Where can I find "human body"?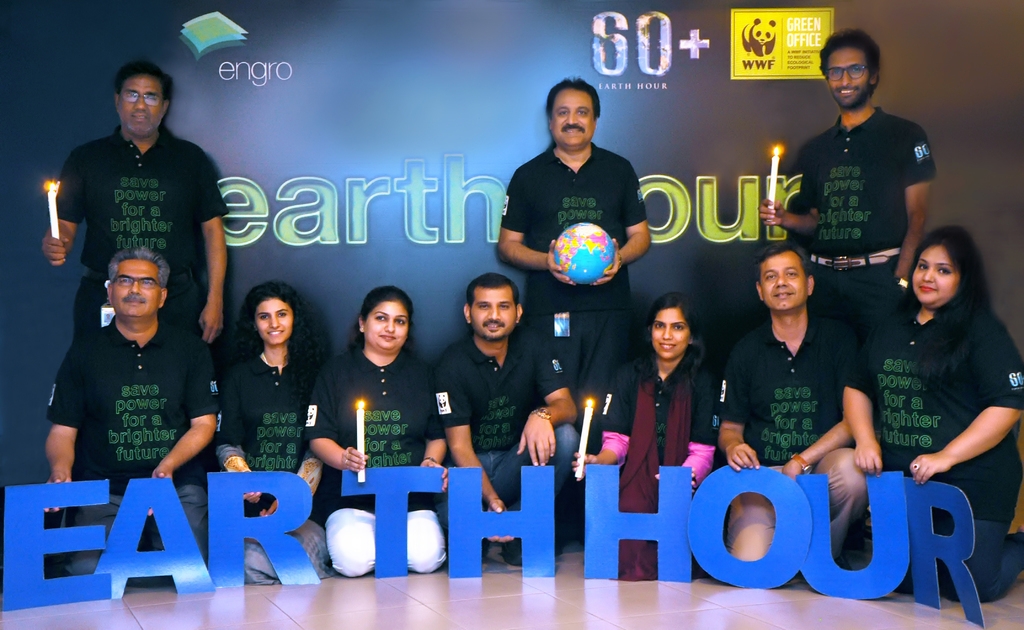
You can find it at [left=829, top=238, right=1018, bottom=594].
